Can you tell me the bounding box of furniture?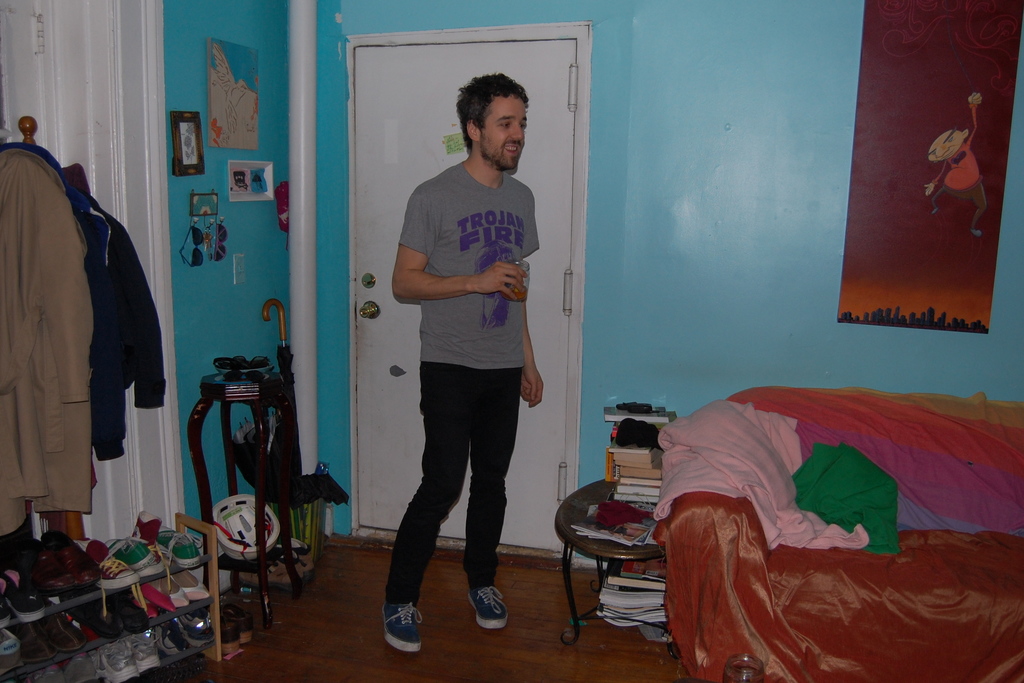
[x1=0, y1=513, x2=223, y2=682].
